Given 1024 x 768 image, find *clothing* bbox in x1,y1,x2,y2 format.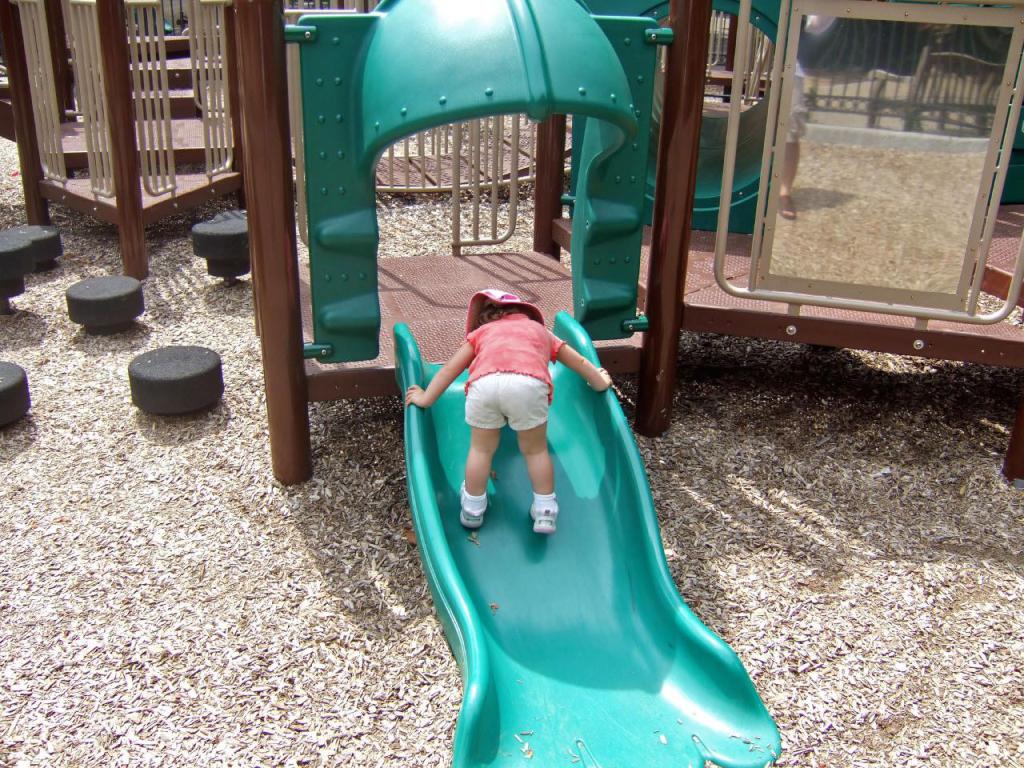
392,263,770,686.
